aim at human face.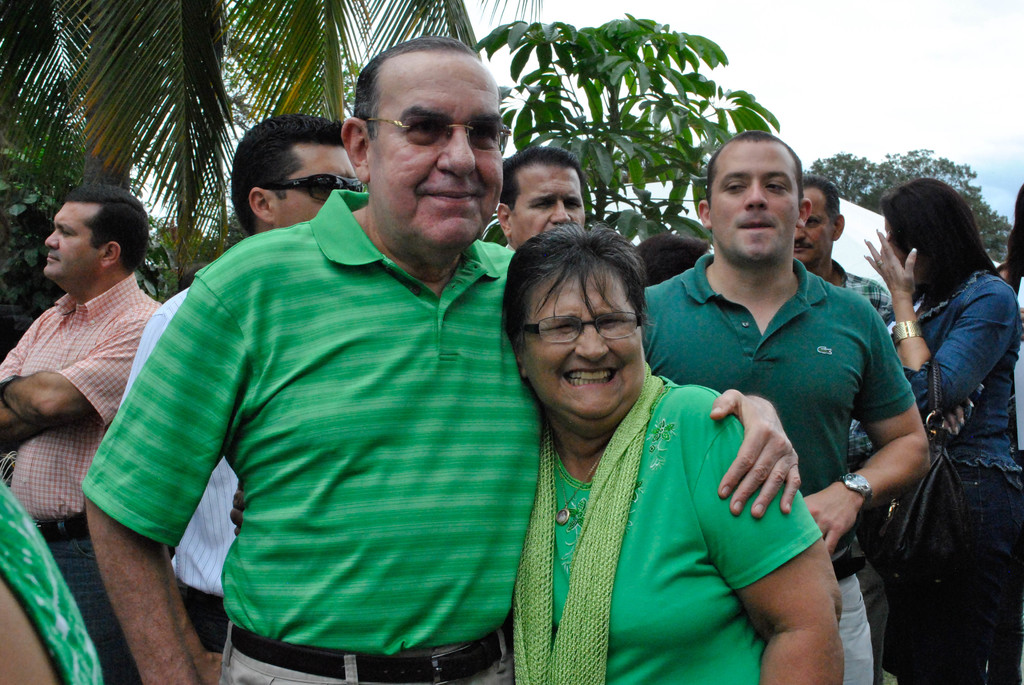
Aimed at (798, 186, 831, 266).
